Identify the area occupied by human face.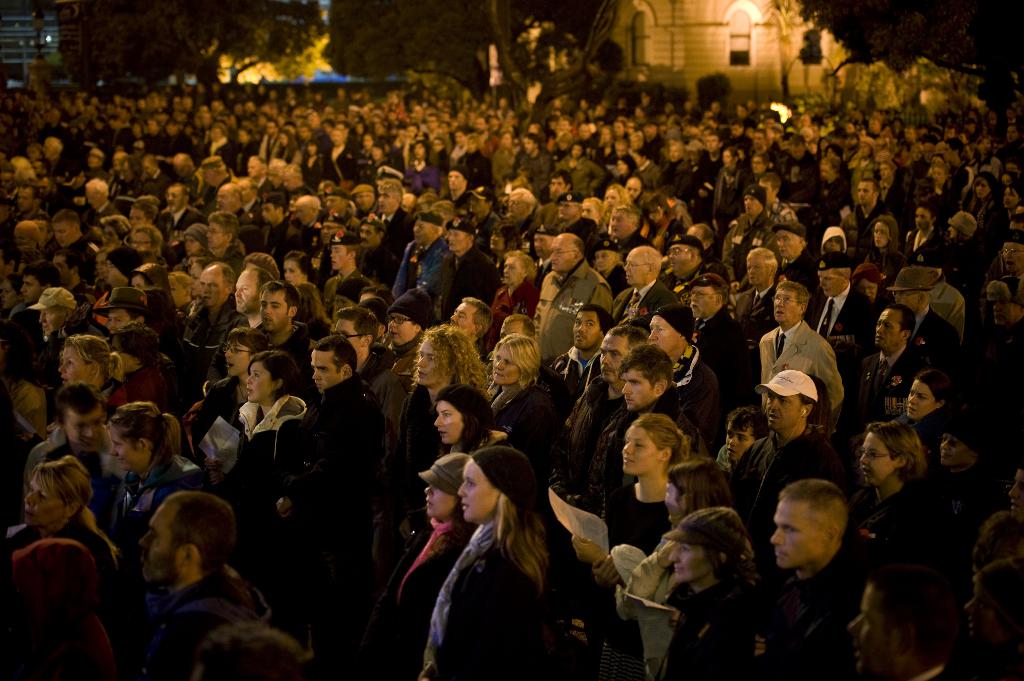
Area: crop(25, 469, 64, 527).
